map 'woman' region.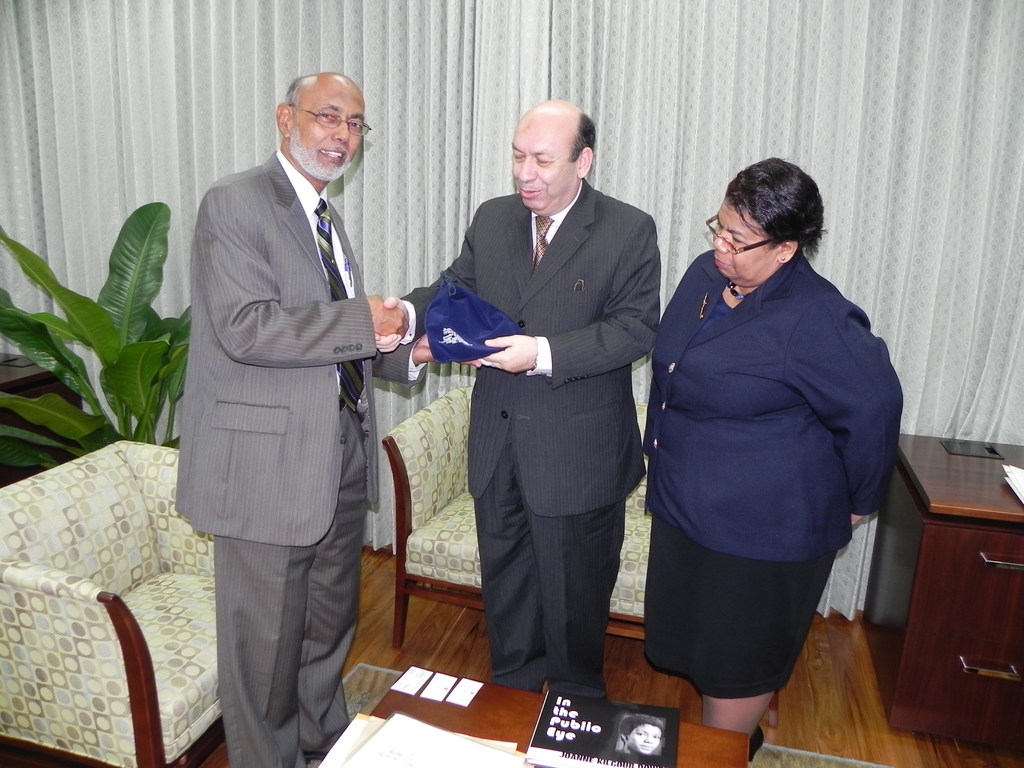
Mapped to <box>632,152,902,762</box>.
